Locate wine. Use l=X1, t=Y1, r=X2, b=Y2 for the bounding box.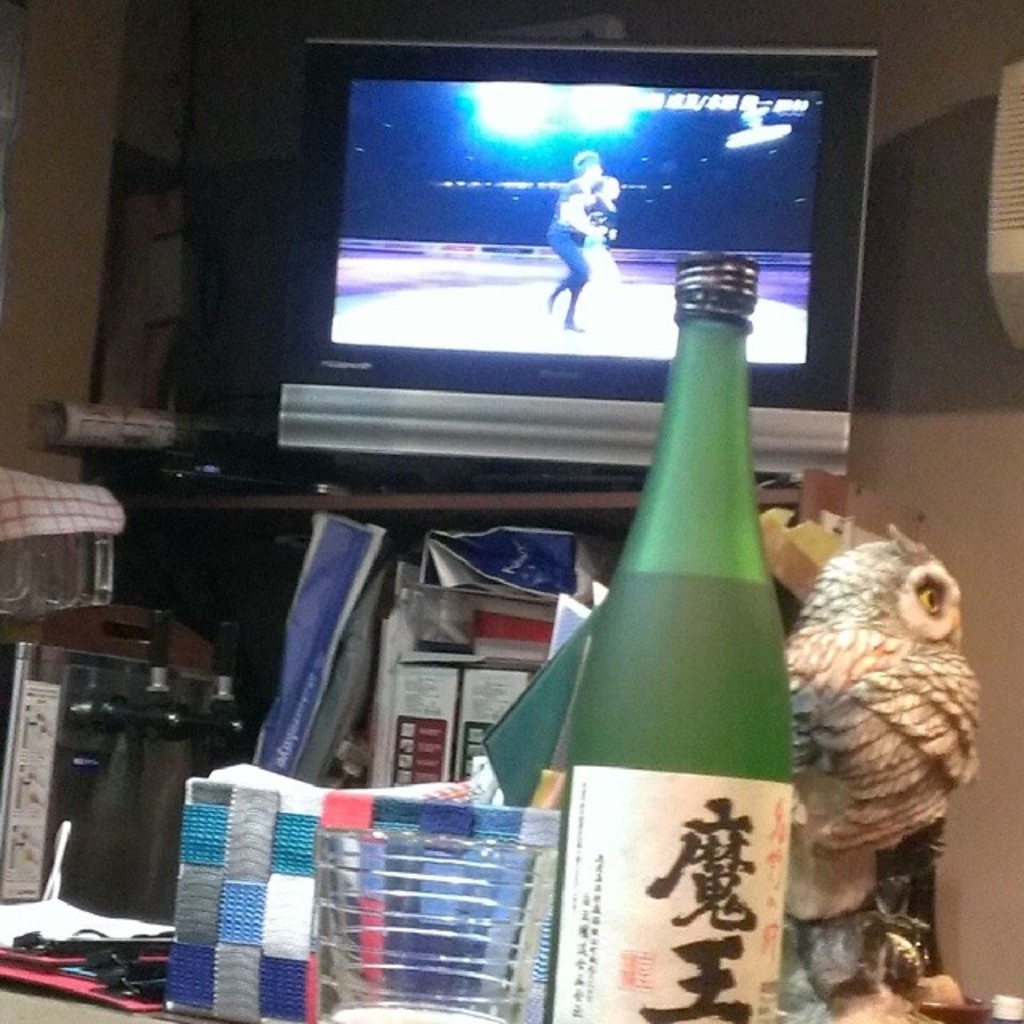
l=550, t=246, r=805, b=1022.
